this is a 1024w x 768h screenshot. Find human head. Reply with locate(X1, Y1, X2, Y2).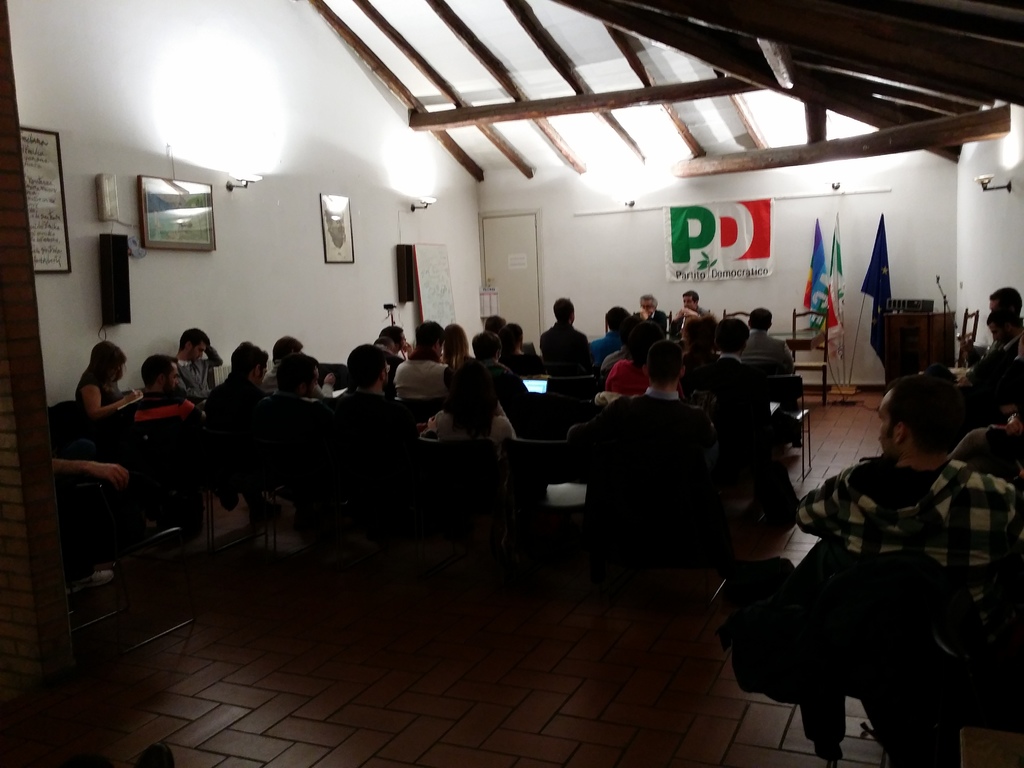
locate(382, 324, 407, 352).
